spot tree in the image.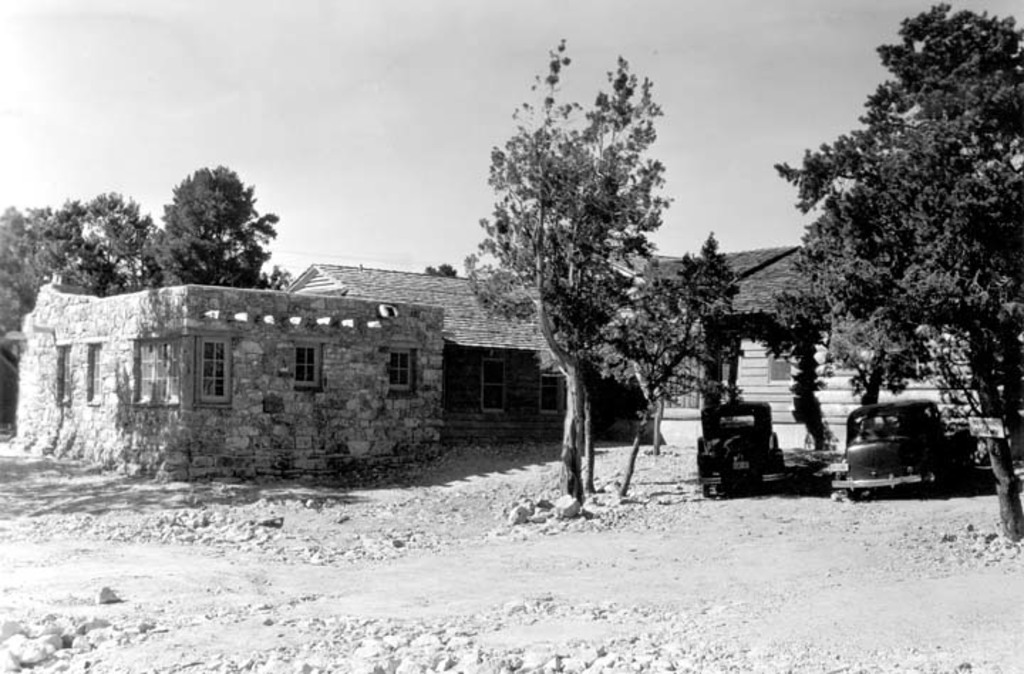
tree found at Rect(425, 257, 458, 279).
